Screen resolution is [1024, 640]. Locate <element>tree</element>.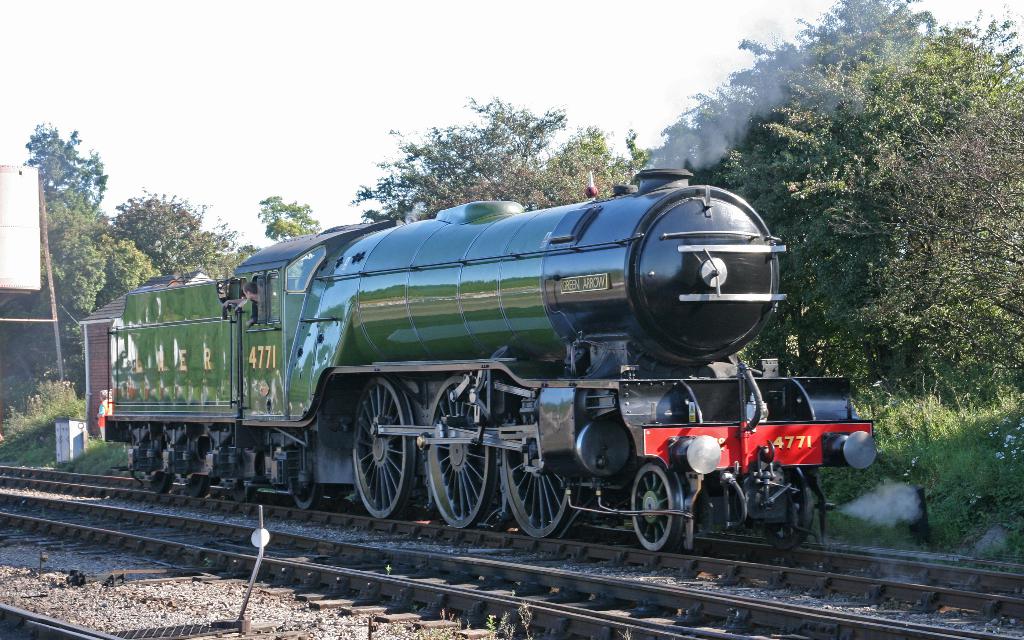
select_region(33, 176, 161, 320).
